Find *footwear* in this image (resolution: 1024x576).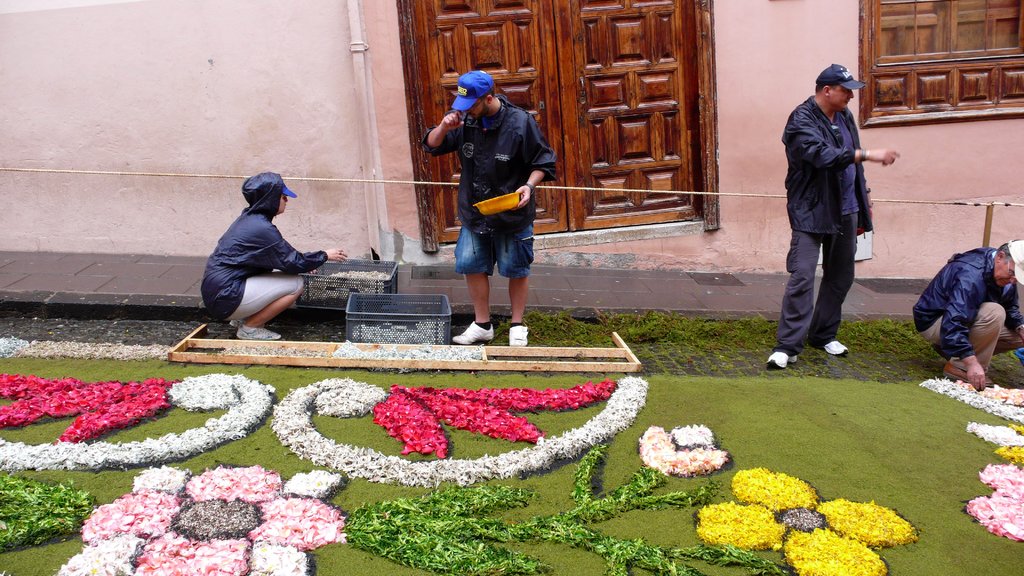
BBox(509, 321, 530, 344).
